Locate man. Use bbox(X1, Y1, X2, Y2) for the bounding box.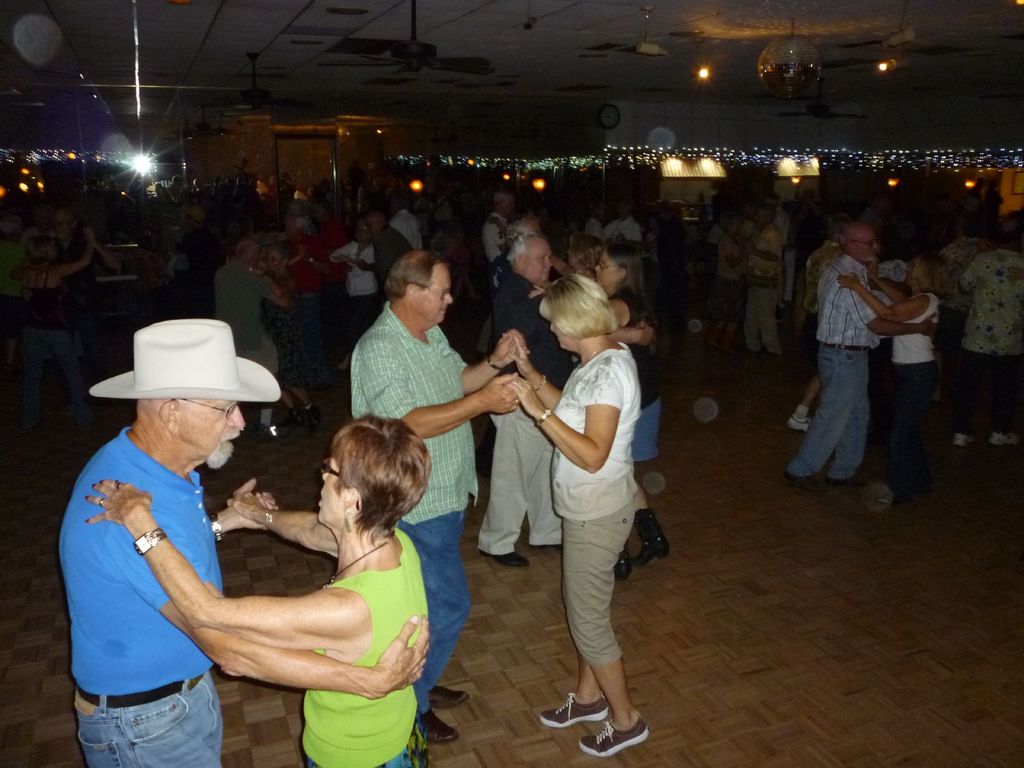
bbox(350, 252, 525, 743).
